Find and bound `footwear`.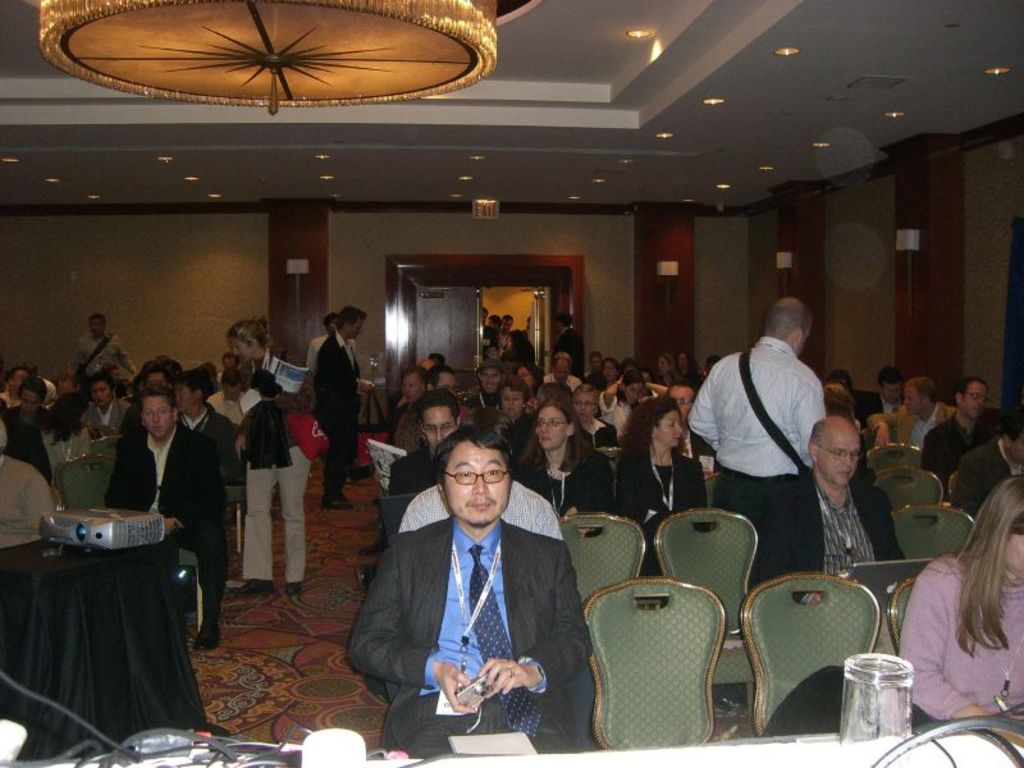
Bound: crop(351, 463, 375, 485).
